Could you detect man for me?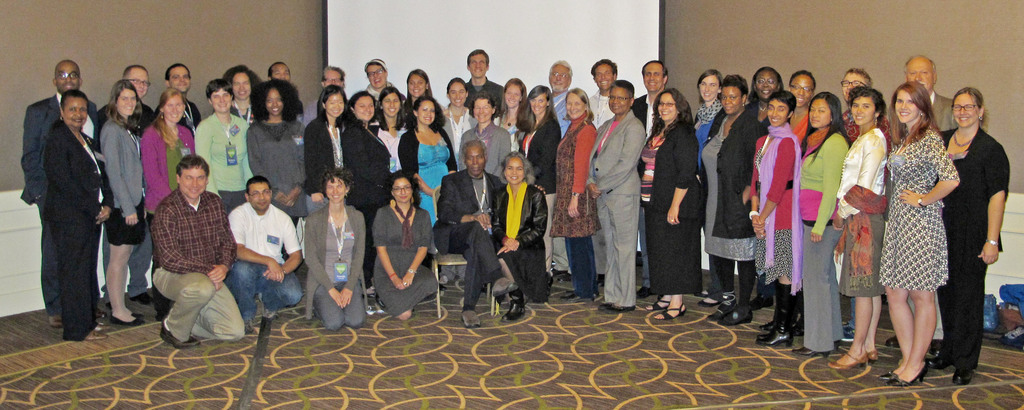
Detection result: {"left": 463, "top": 49, "right": 502, "bottom": 117}.
